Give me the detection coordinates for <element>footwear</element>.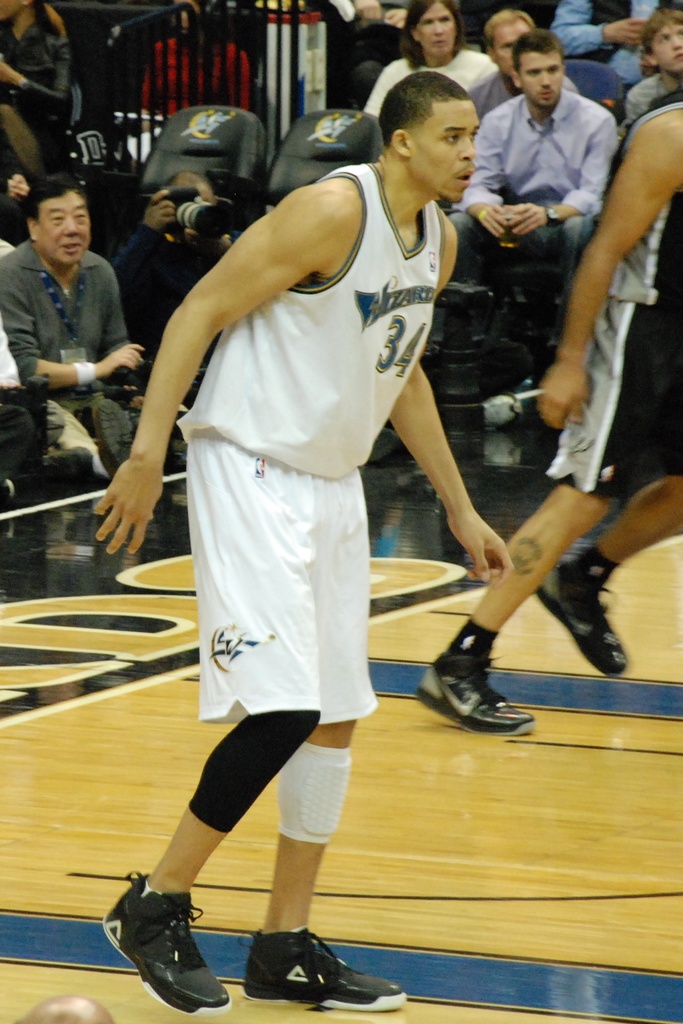
[left=416, top=618, right=540, bottom=746].
